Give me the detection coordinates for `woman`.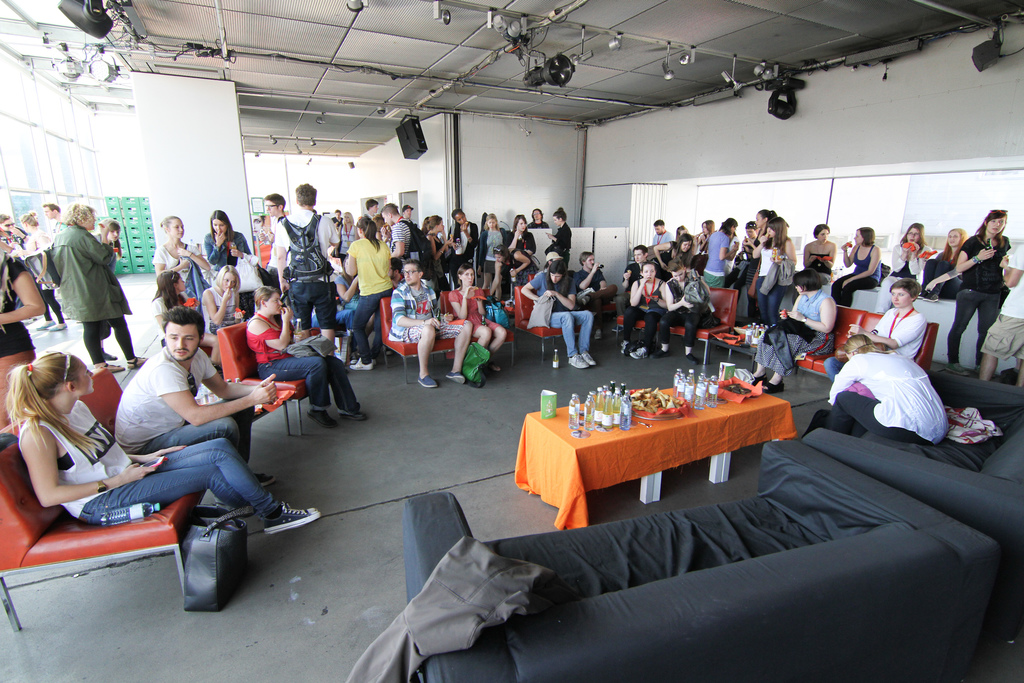
Rect(477, 212, 507, 282).
